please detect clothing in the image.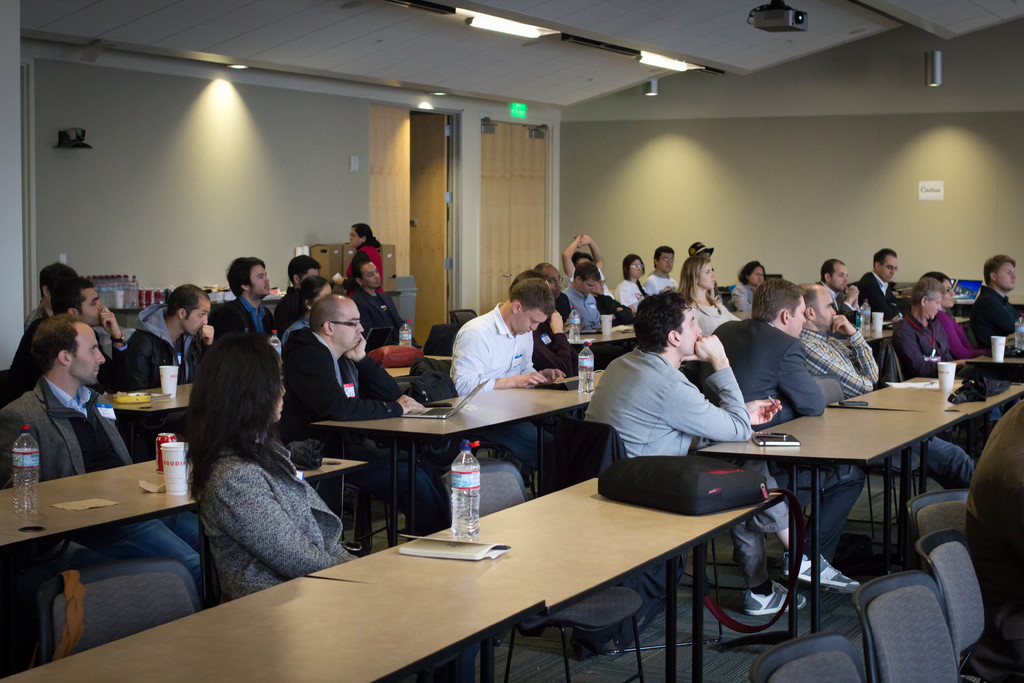
357 288 412 349.
